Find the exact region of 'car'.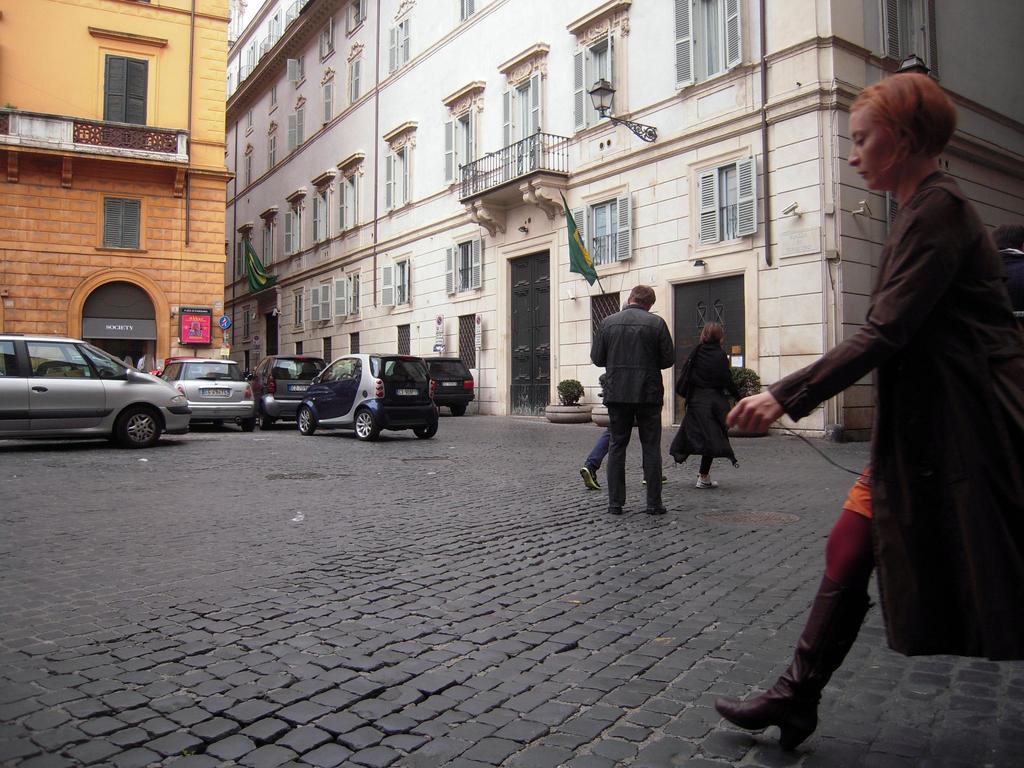
Exact region: (left=295, top=356, right=438, bottom=435).
